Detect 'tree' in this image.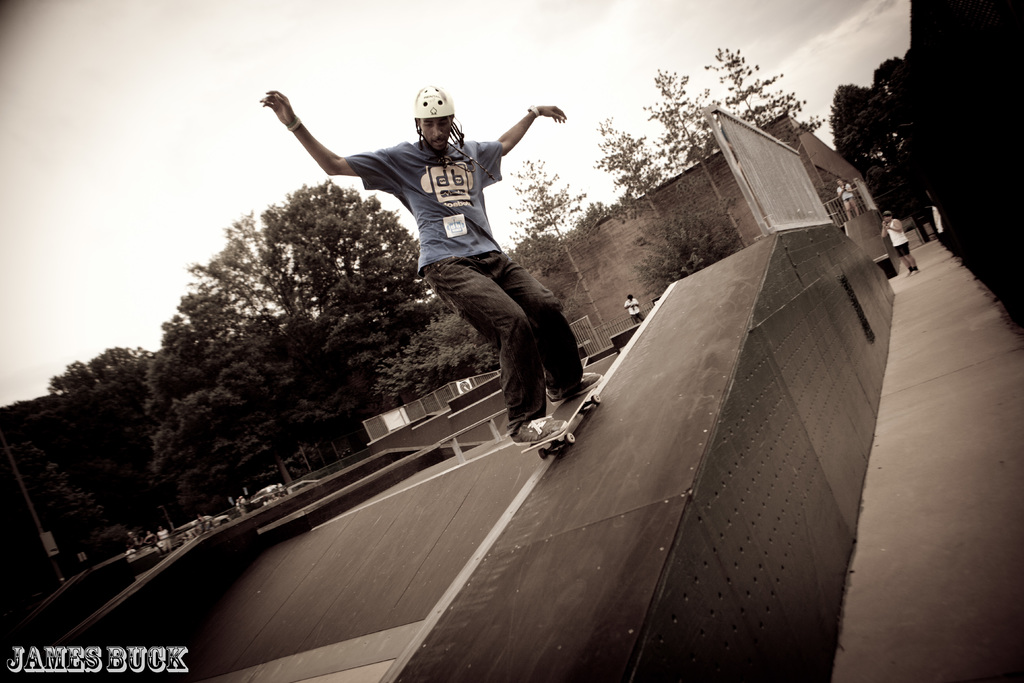
Detection: left=75, top=154, right=459, bottom=495.
